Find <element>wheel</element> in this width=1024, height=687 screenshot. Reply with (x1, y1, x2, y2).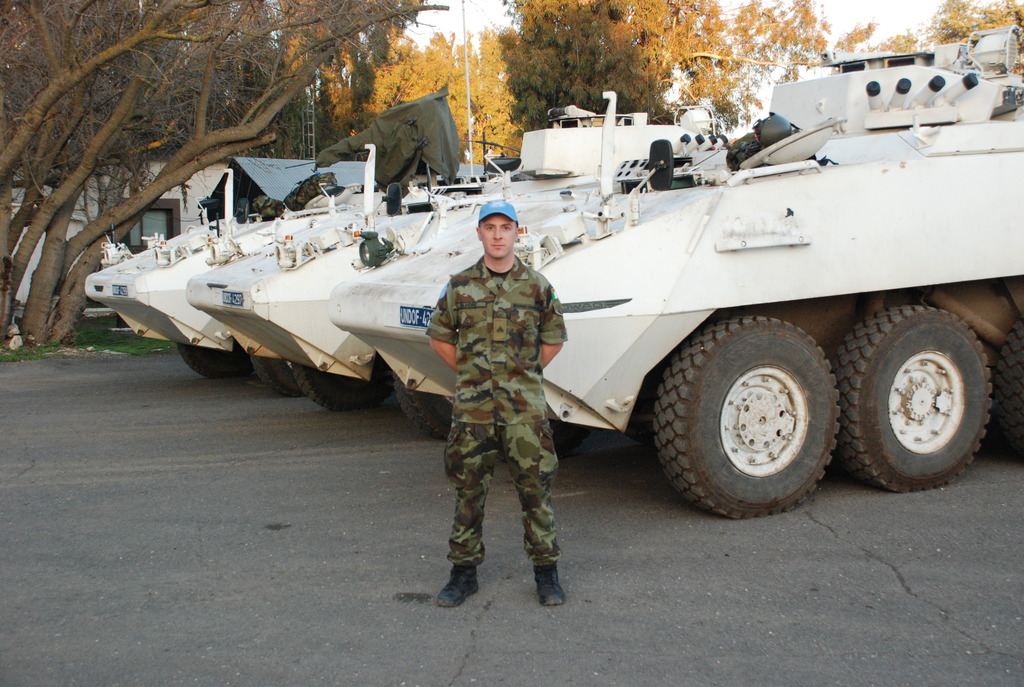
(395, 373, 455, 439).
